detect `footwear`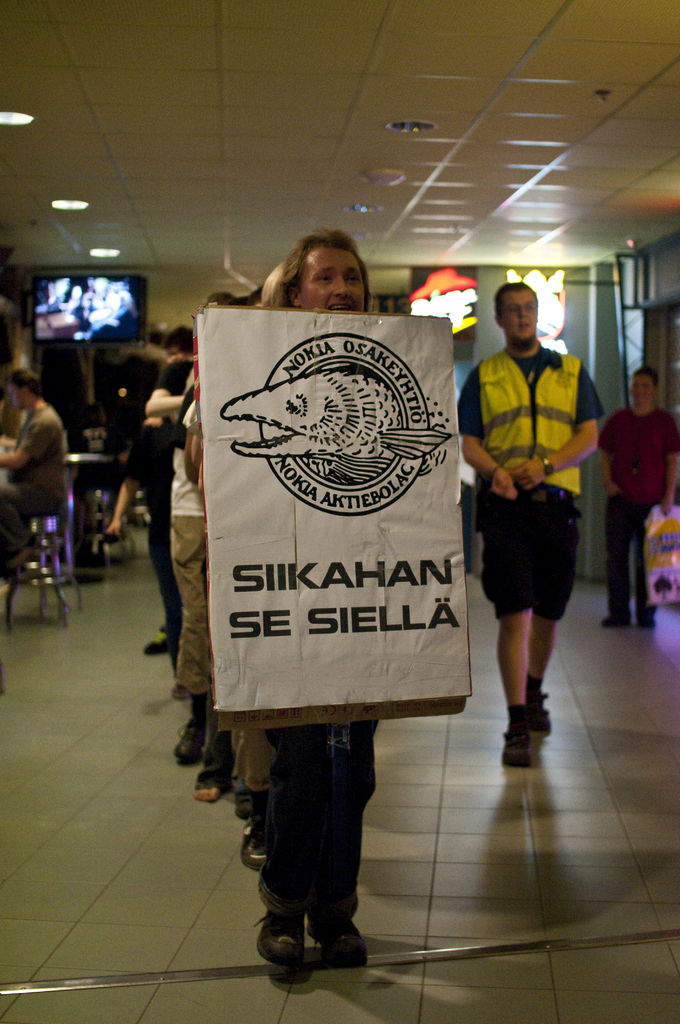
<bbox>142, 637, 170, 659</bbox>
